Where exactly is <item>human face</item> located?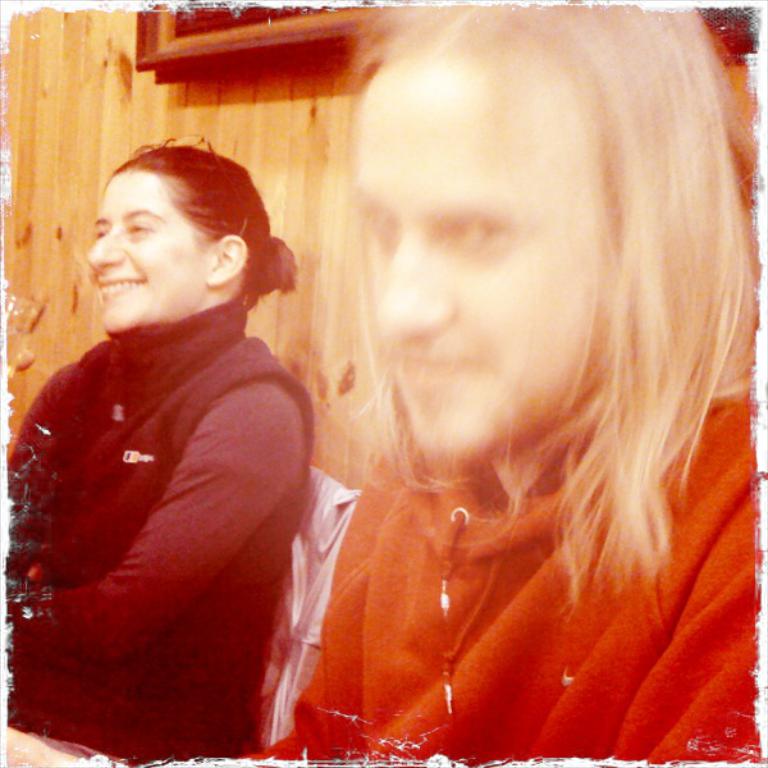
Its bounding box is crop(87, 173, 209, 333).
